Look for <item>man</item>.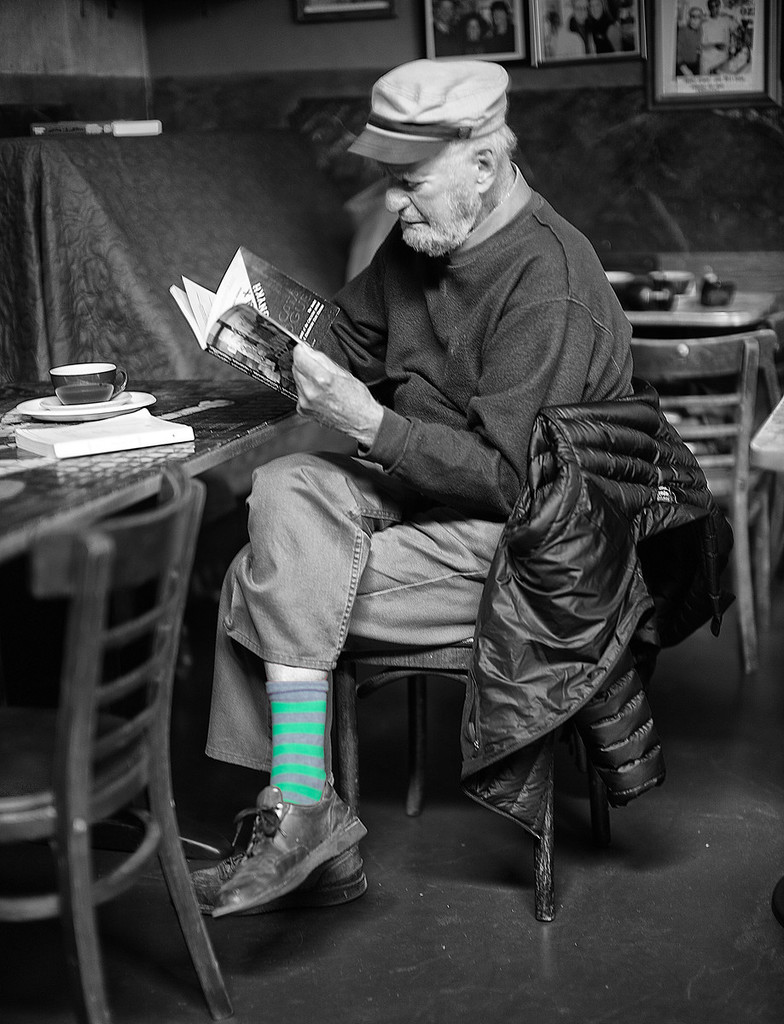
Found: locate(183, 59, 633, 919).
